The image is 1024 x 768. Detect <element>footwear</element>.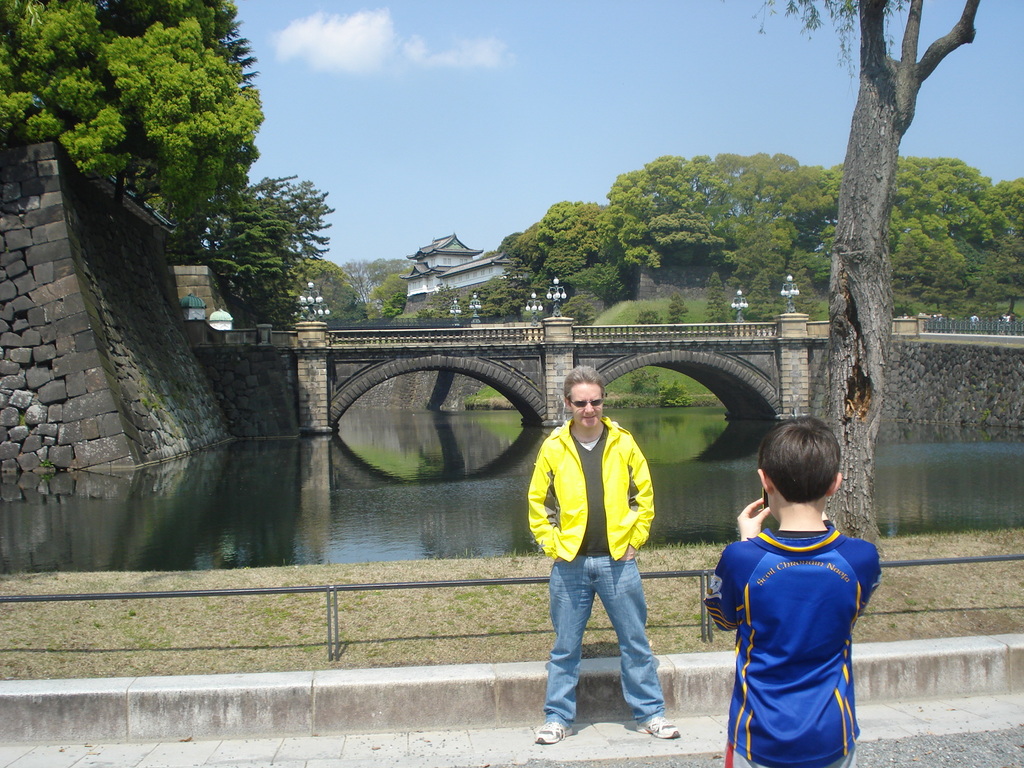
Detection: BBox(634, 708, 682, 739).
